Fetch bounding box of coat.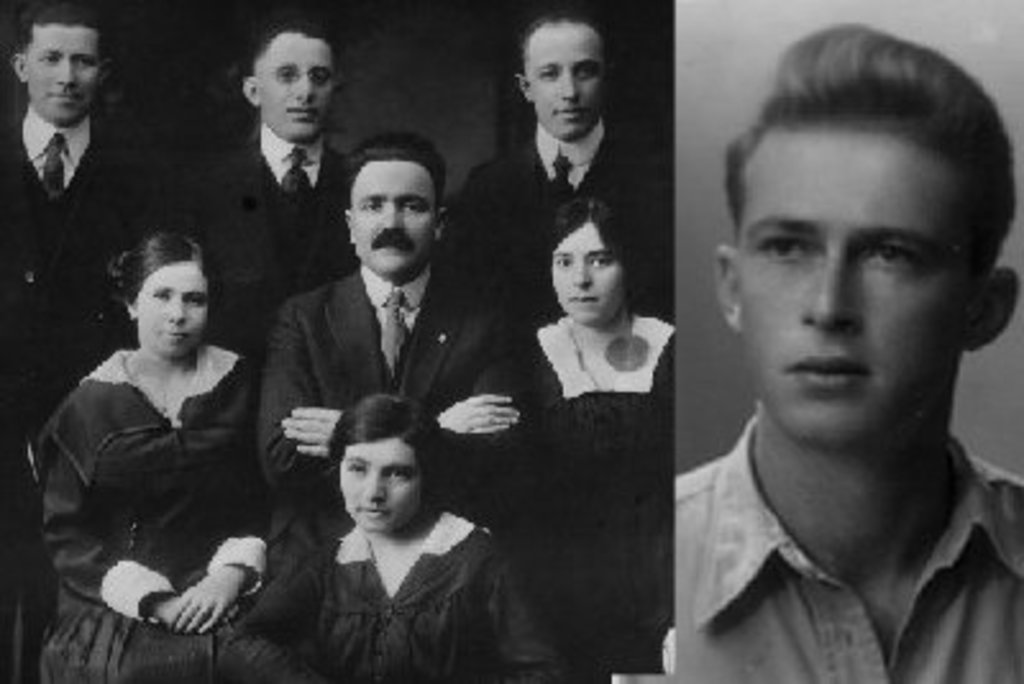
Bbox: [left=253, top=269, right=507, bottom=528].
